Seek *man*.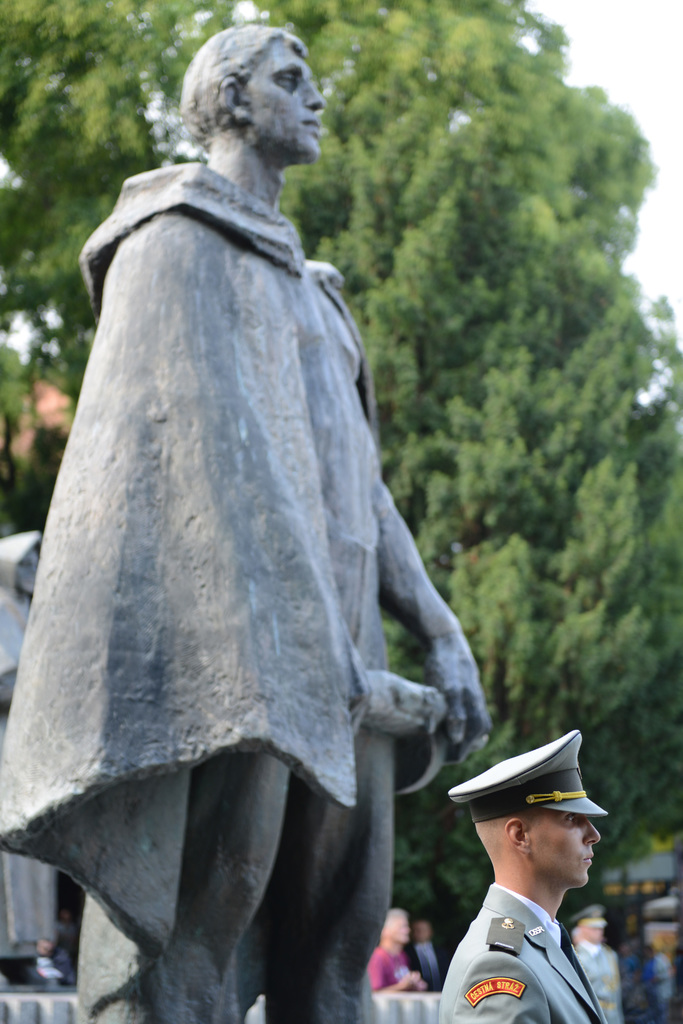
(367,908,421,989).
